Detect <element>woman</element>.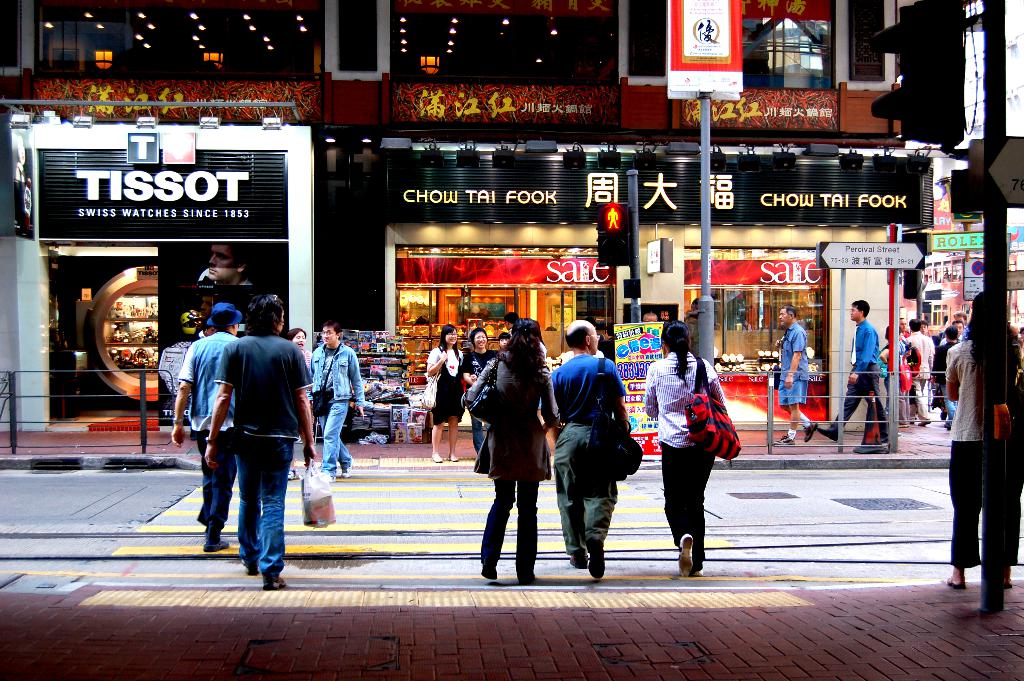
Detected at 285/327/312/479.
